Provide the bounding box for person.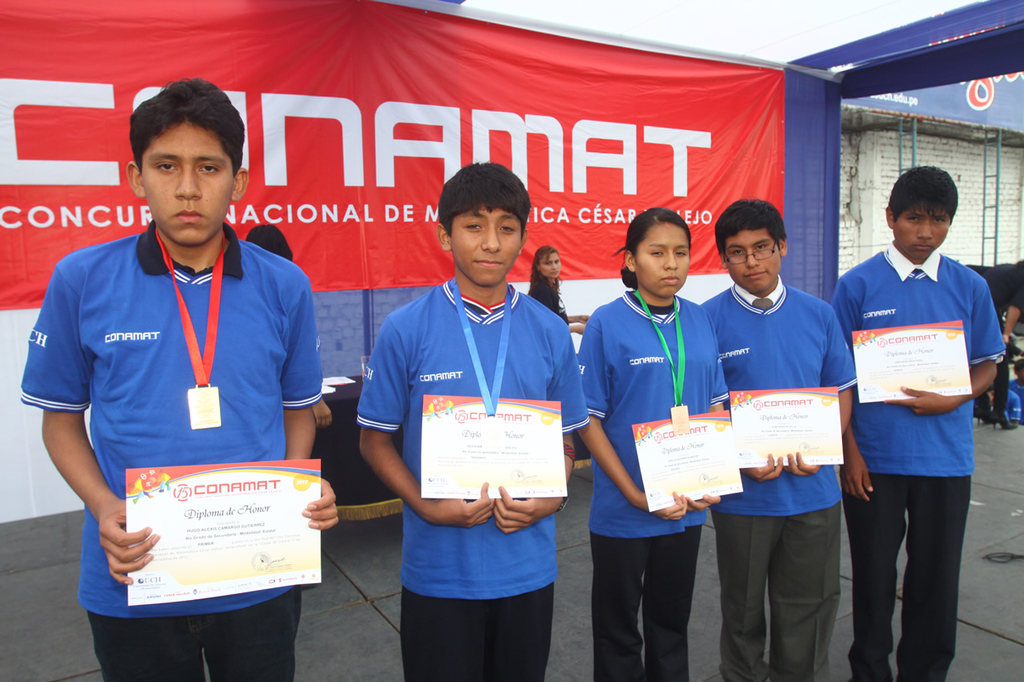
<box>34,80,332,621</box>.
